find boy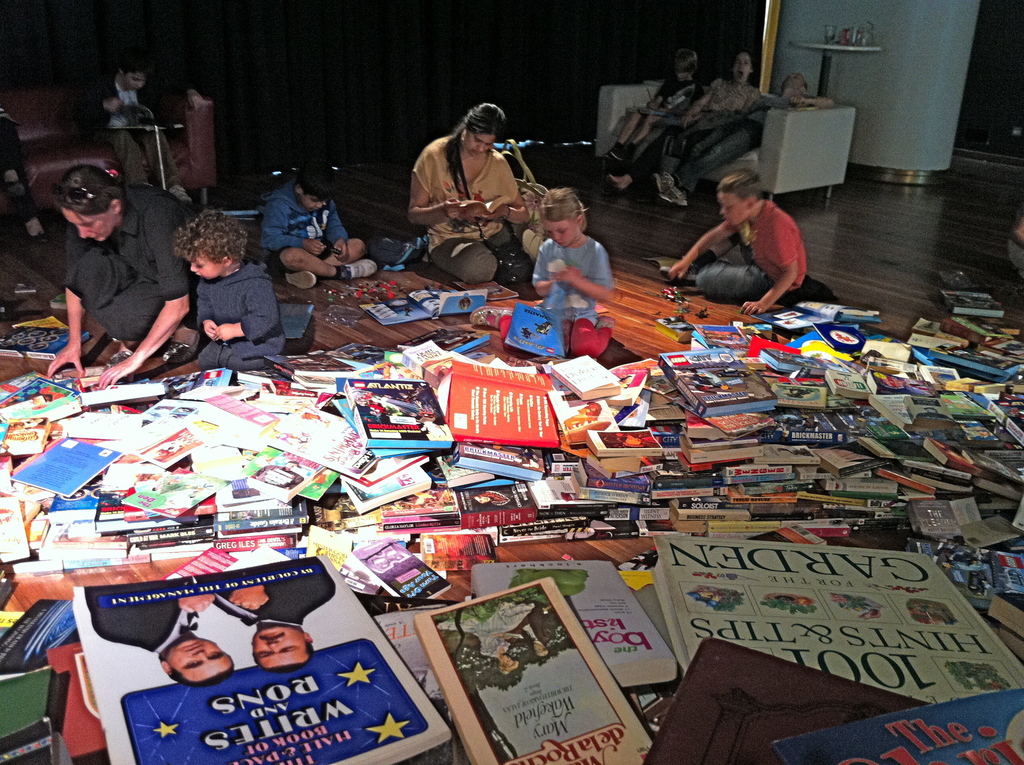
rect(68, 59, 193, 199)
